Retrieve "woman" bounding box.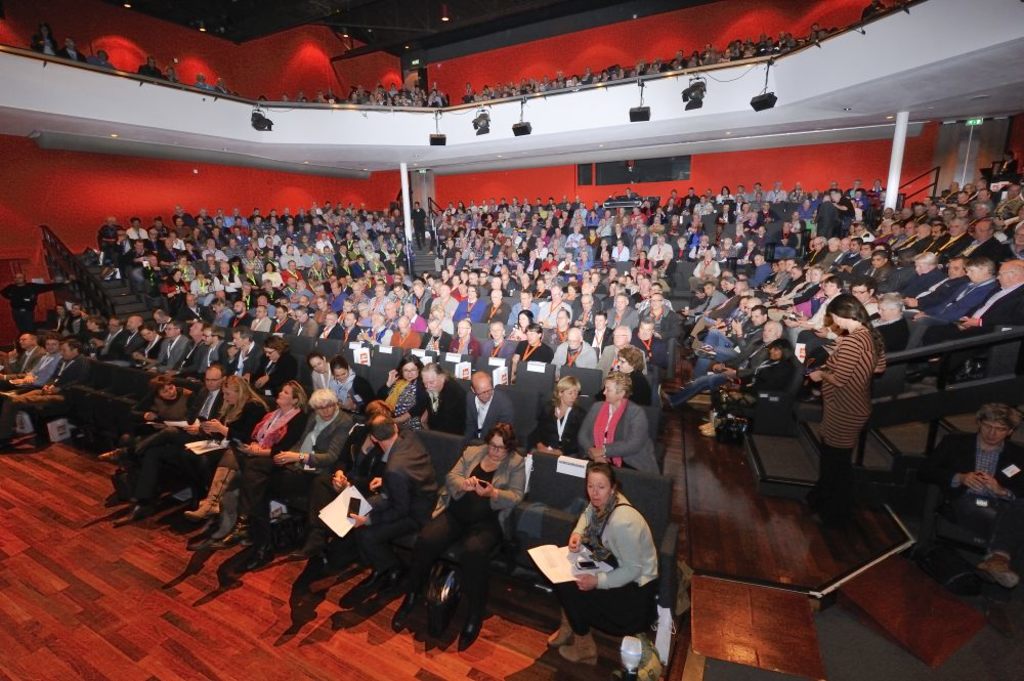
Bounding box: [550,454,676,666].
